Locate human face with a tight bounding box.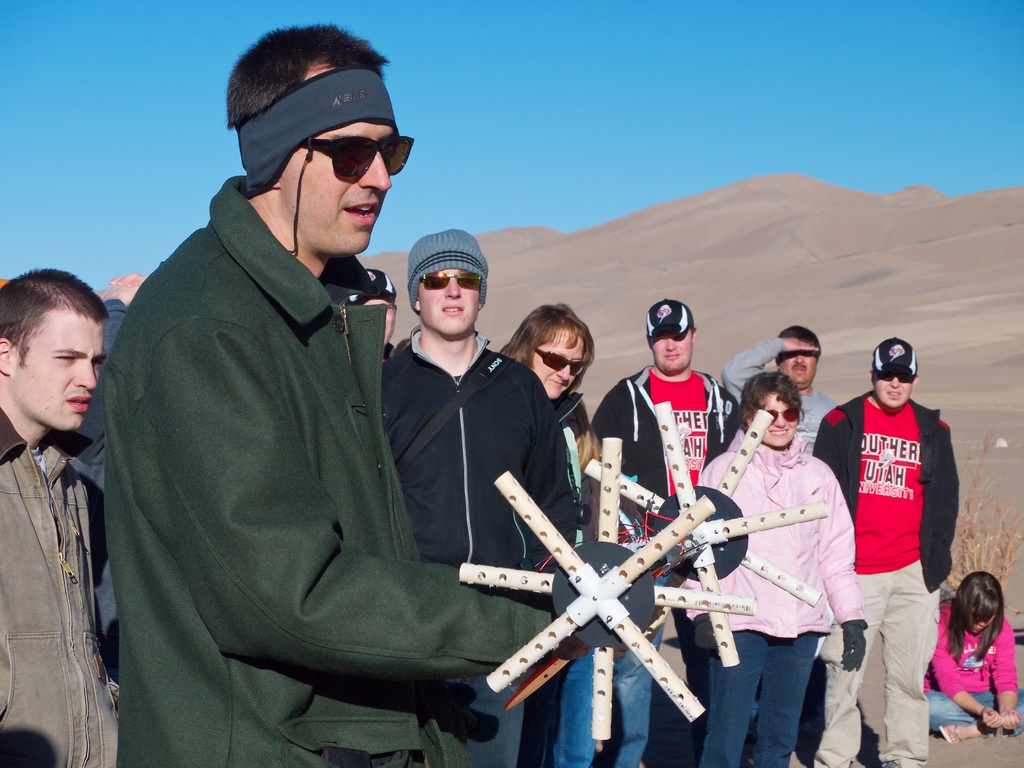
BBox(415, 268, 478, 338).
